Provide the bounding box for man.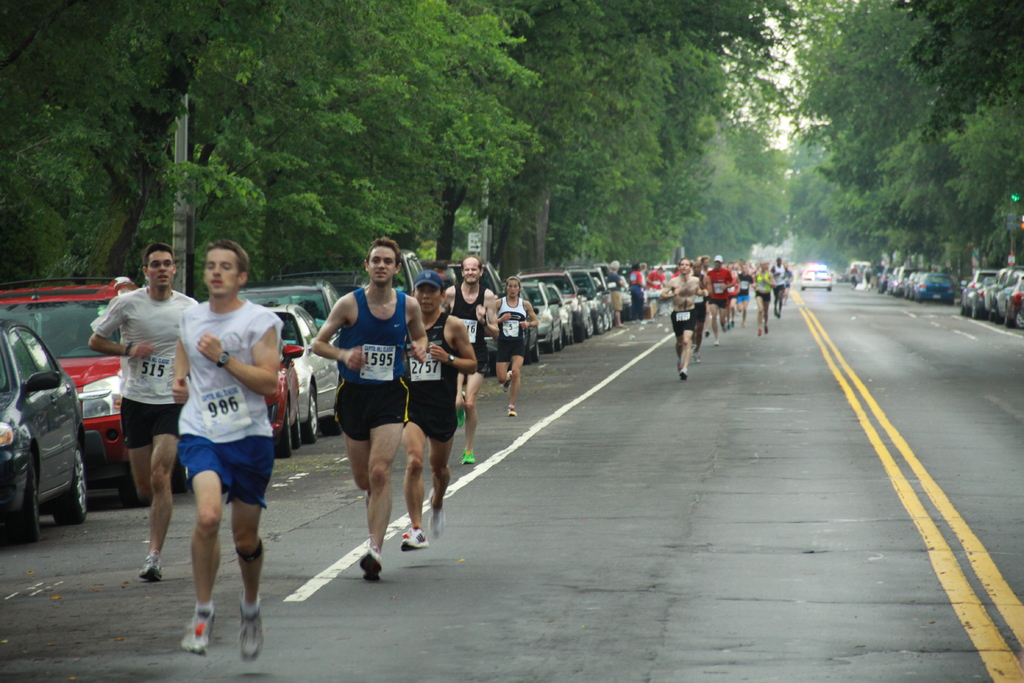
x1=767, y1=249, x2=787, y2=334.
